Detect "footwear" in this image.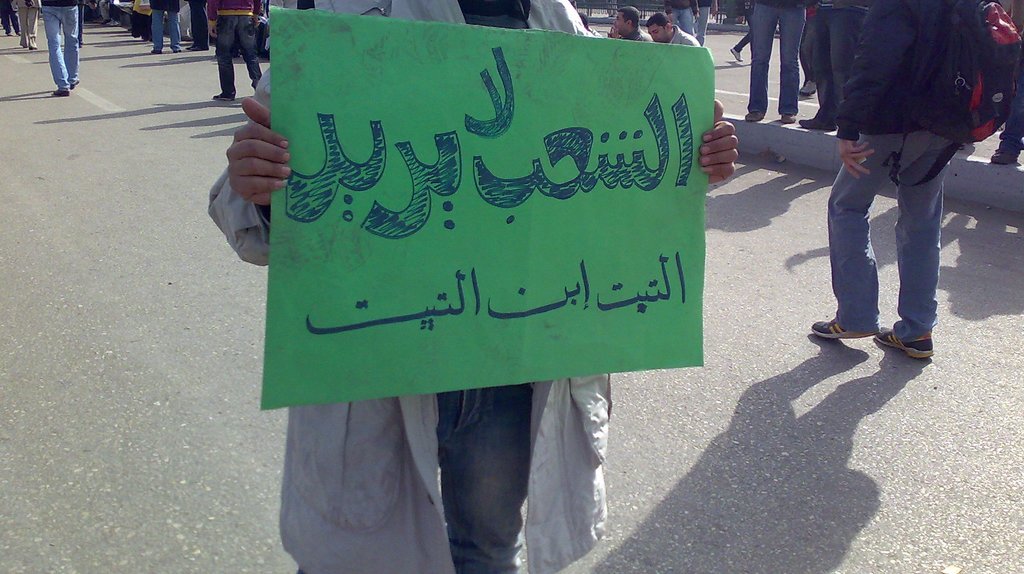
Detection: bbox(745, 109, 761, 124).
